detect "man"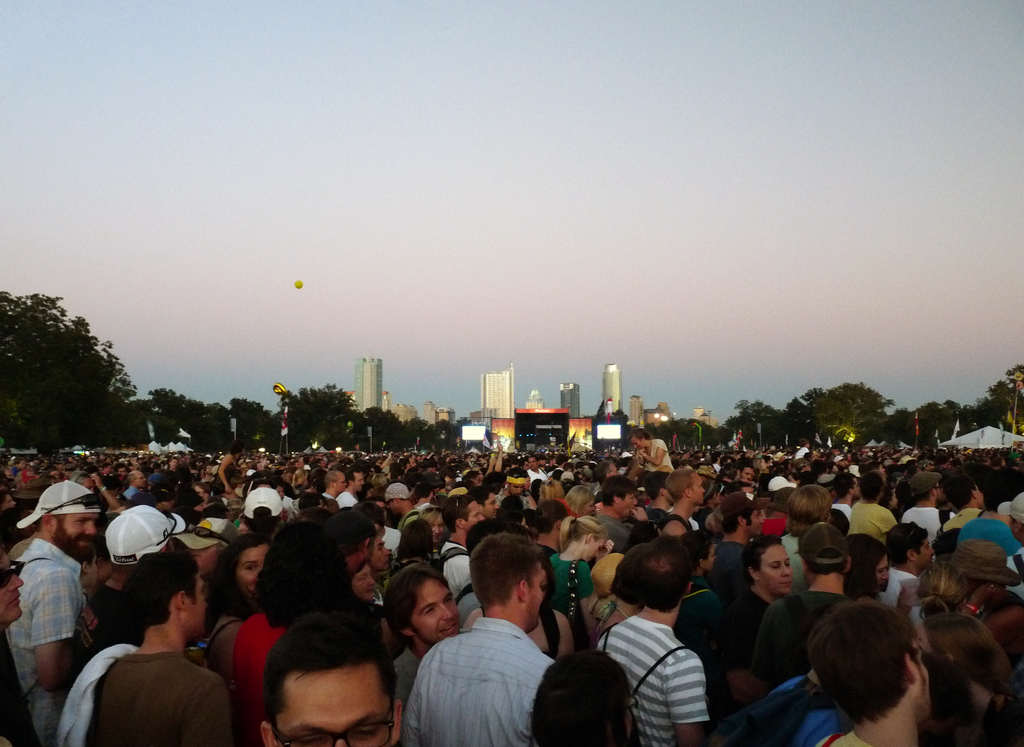
l=852, t=470, r=900, b=542
